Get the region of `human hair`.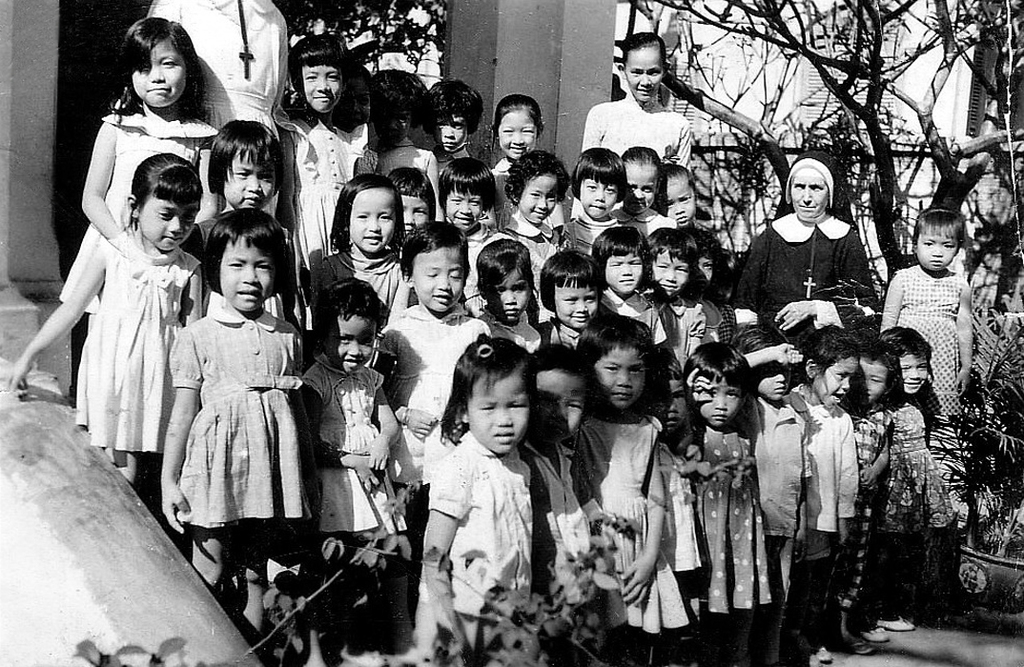
[683,339,752,399].
